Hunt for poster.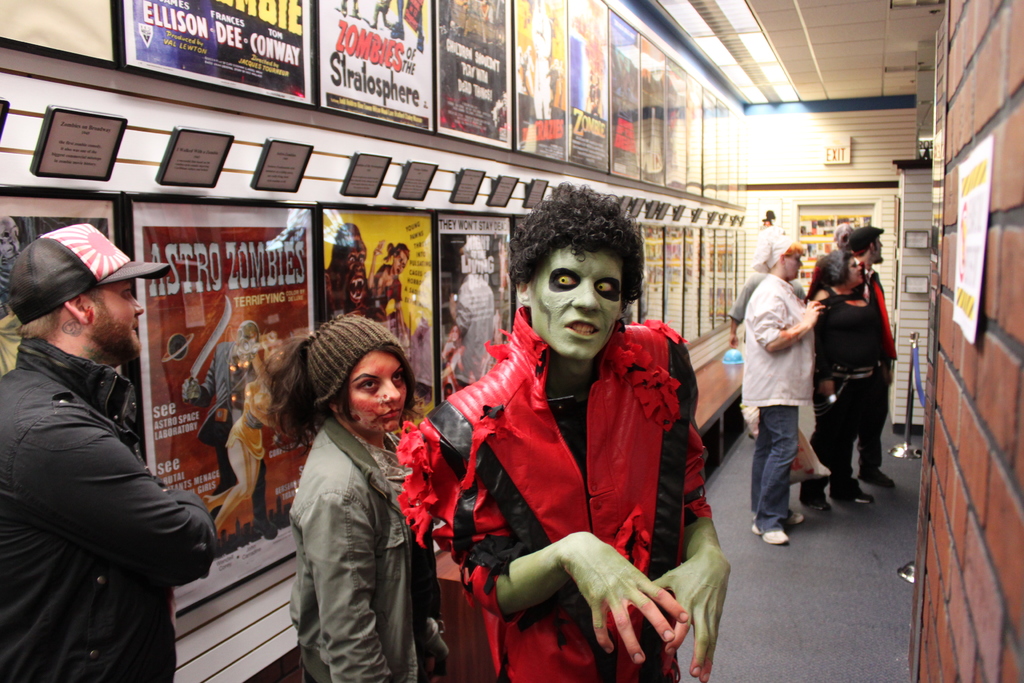
Hunted down at bbox=[518, 0, 565, 163].
